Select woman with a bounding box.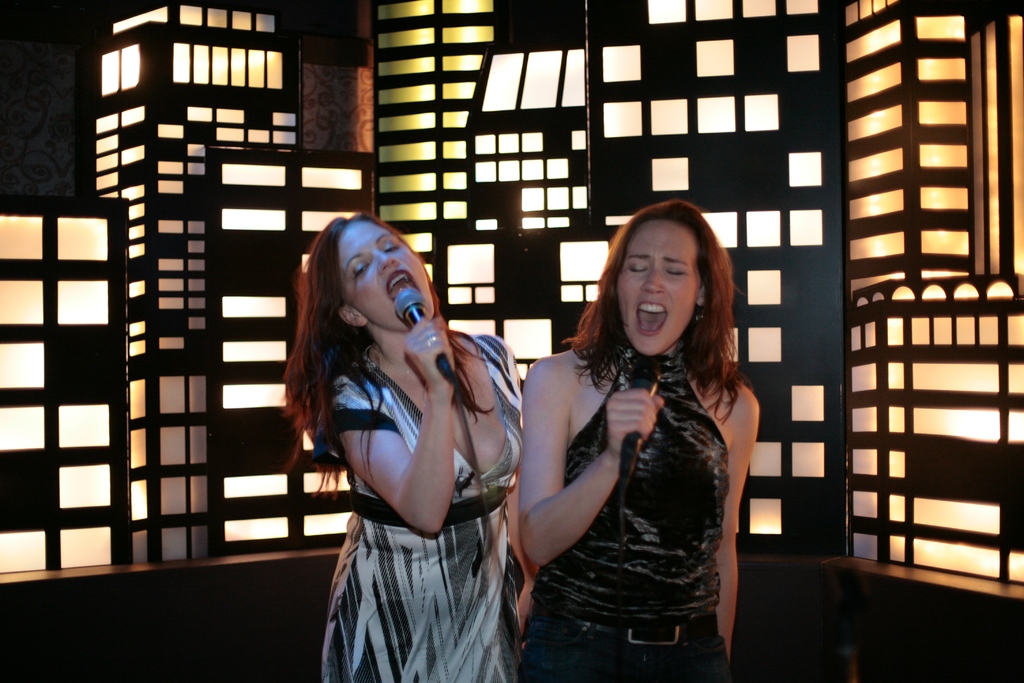
(left=511, top=194, right=772, bottom=672).
